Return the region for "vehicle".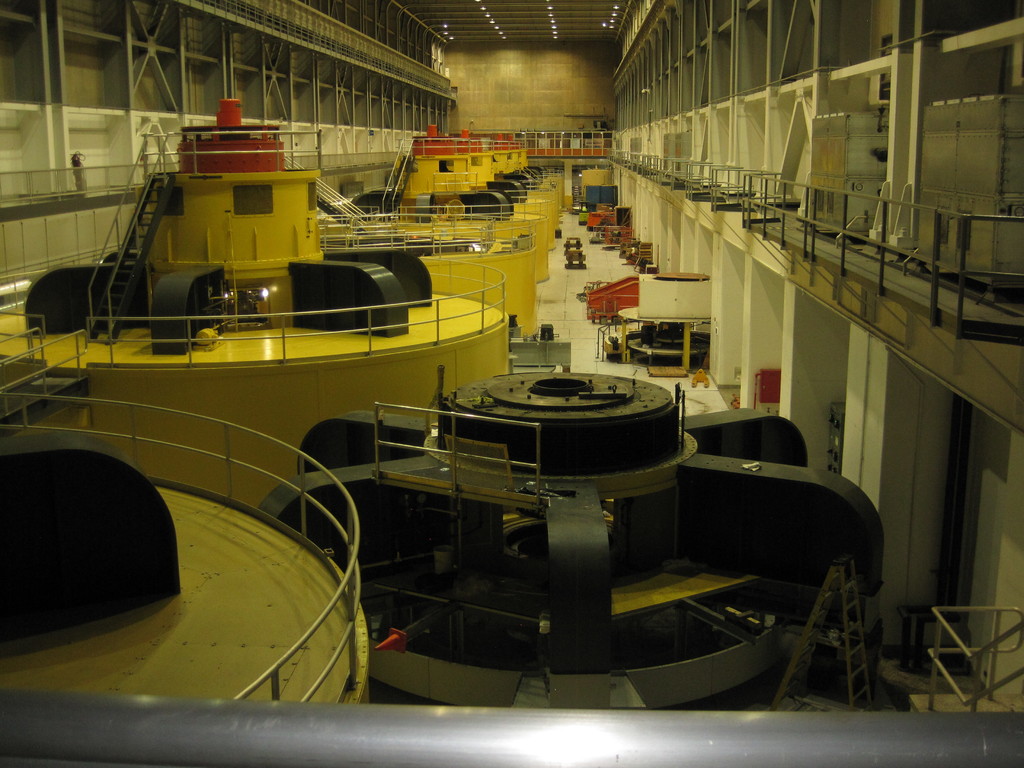
<box>0,0,1023,767</box>.
